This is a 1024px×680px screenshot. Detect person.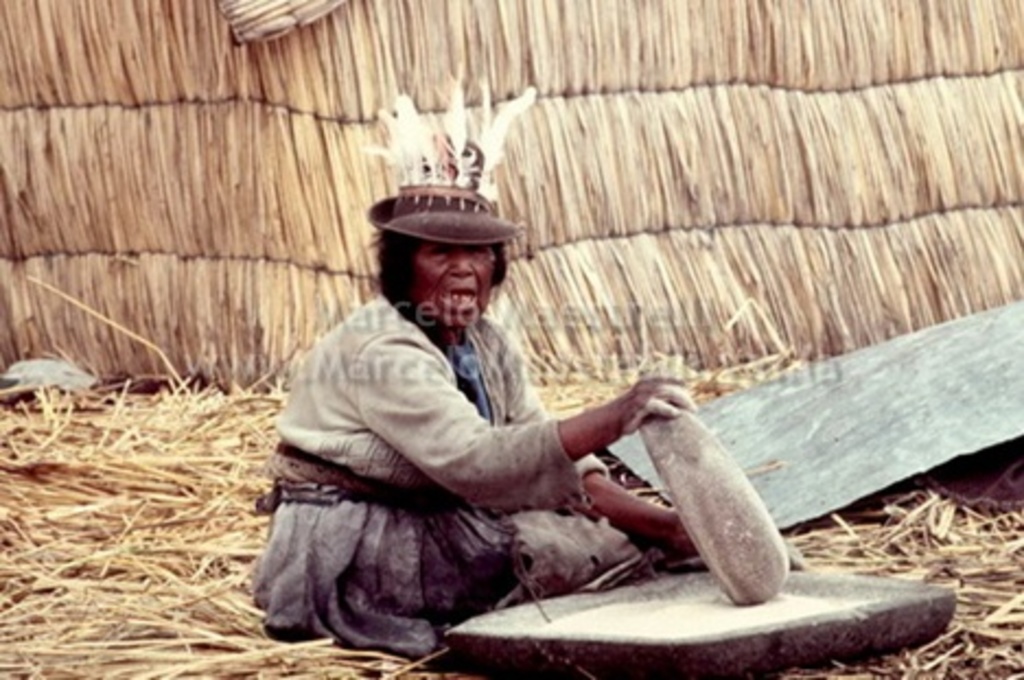
box=[258, 175, 707, 667].
